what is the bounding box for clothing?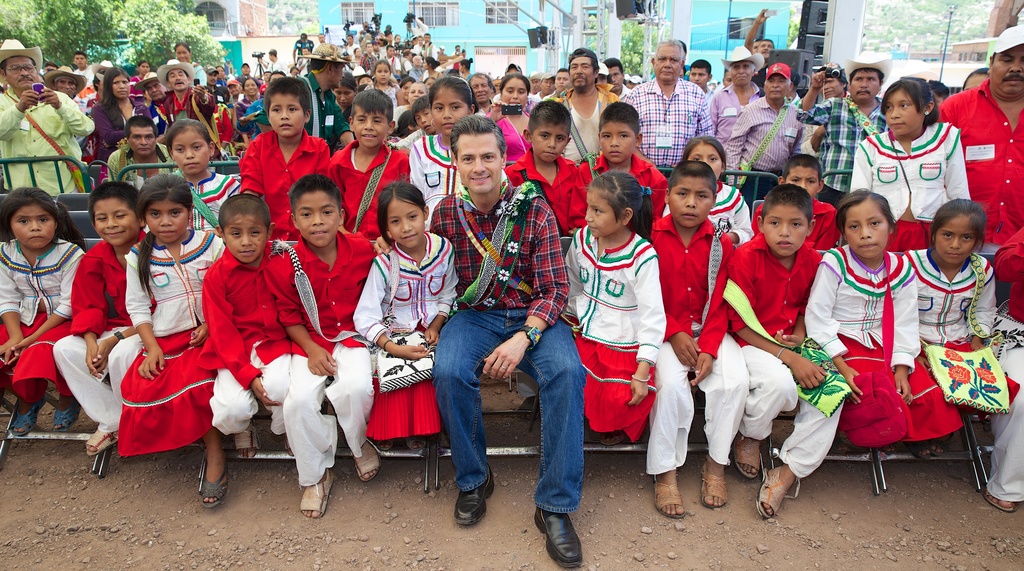
bbox=(238, 124, 328, 244).
